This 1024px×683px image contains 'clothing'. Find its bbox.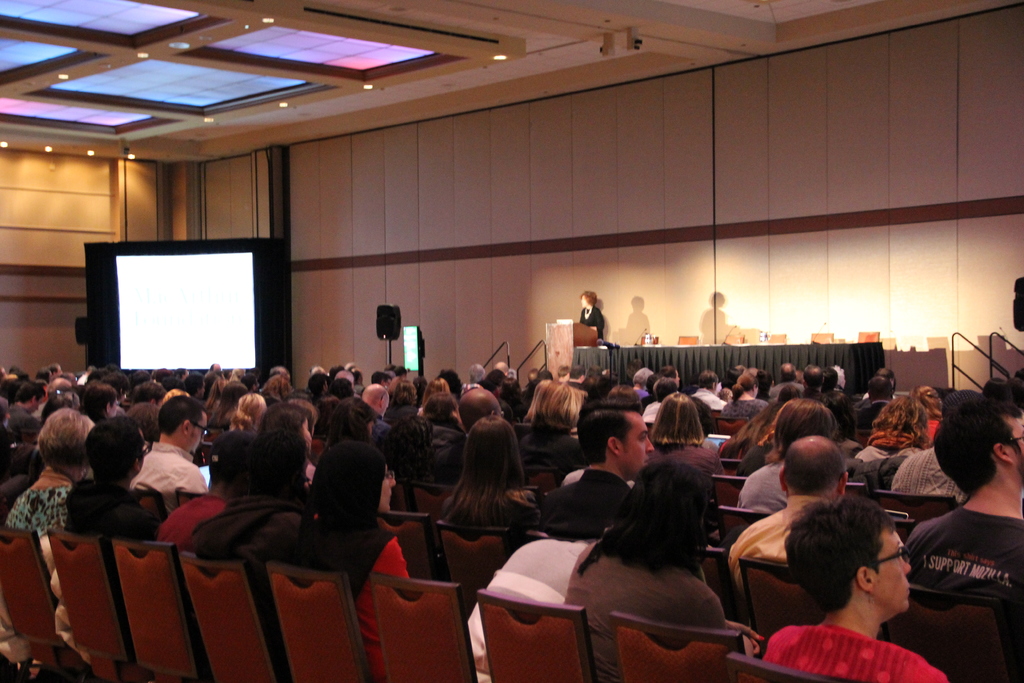
bbox=(130, 435, 214, 500).
